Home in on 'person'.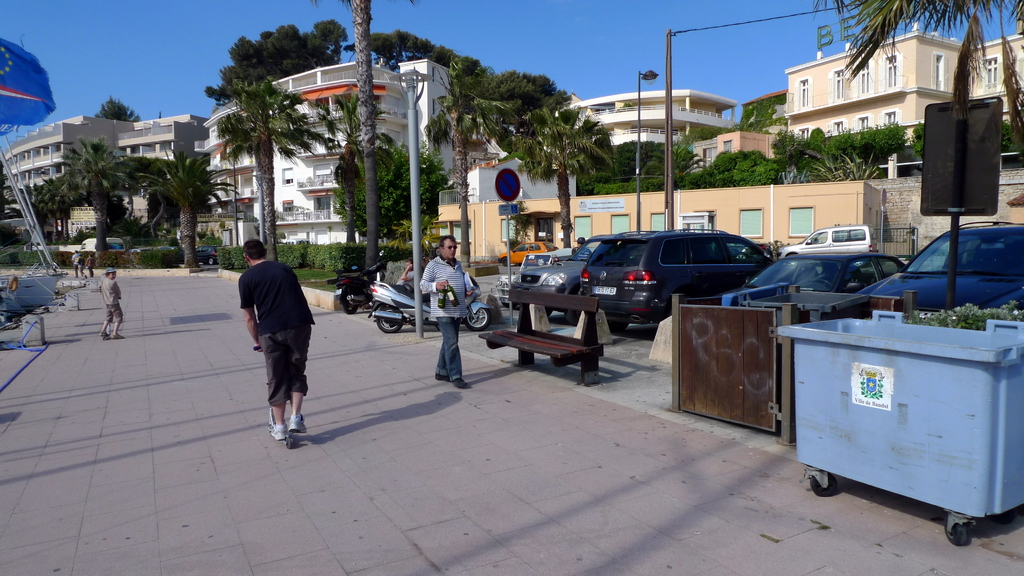
Homed in at 568, 237, 593, 259.
